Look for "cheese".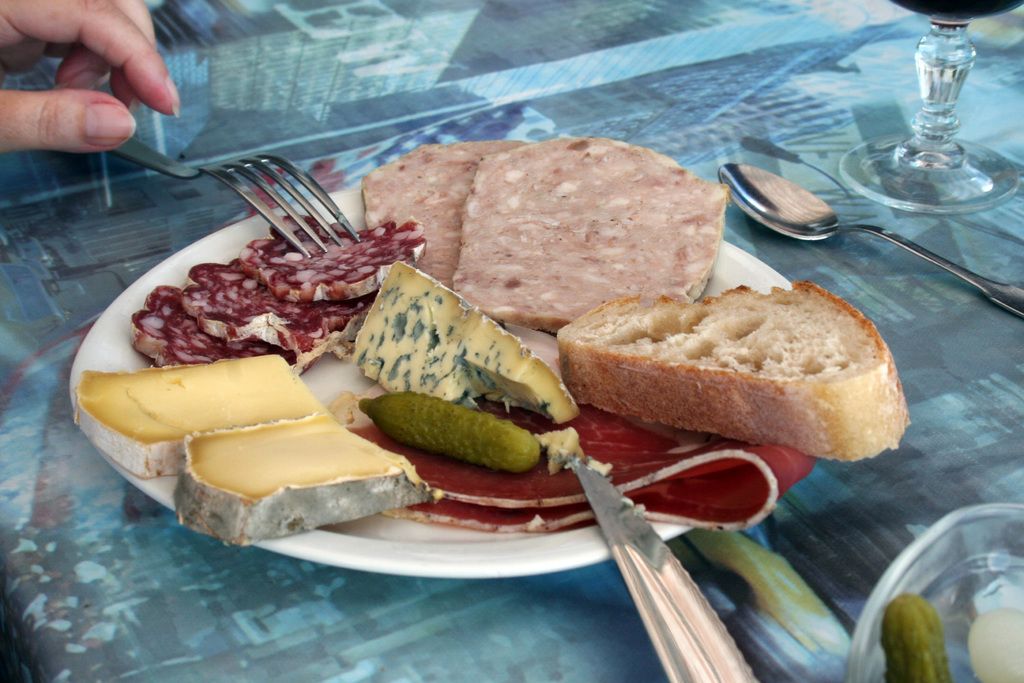
Found: Rect(77, 352, 335, 478).
